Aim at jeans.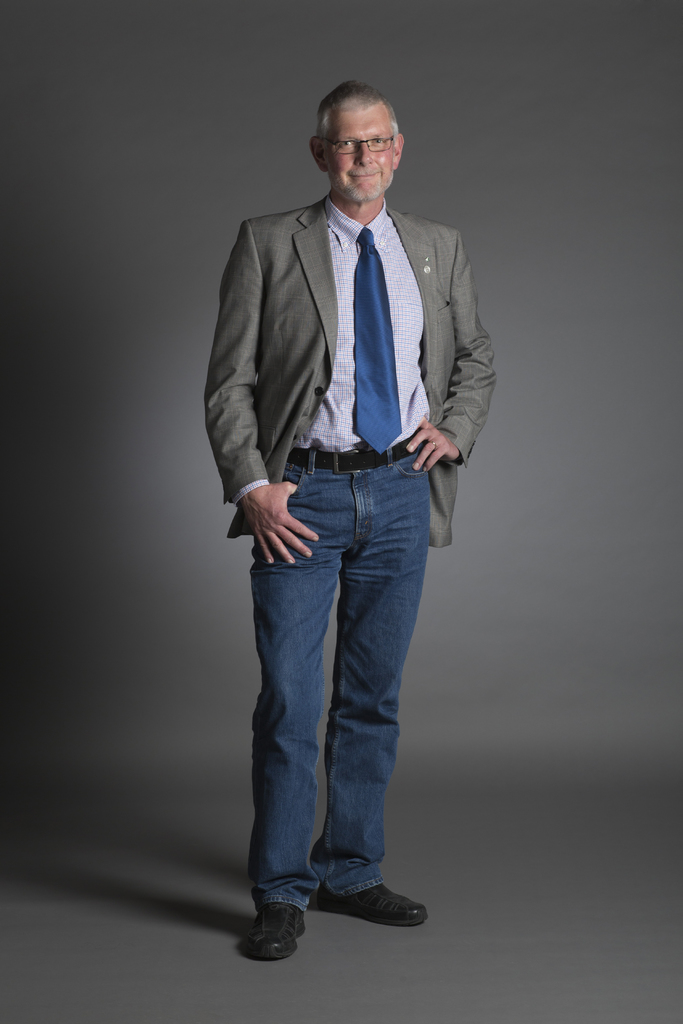
Aimed at {"left": 245, "top": 448, "right": 428, "bottom": 917}.
